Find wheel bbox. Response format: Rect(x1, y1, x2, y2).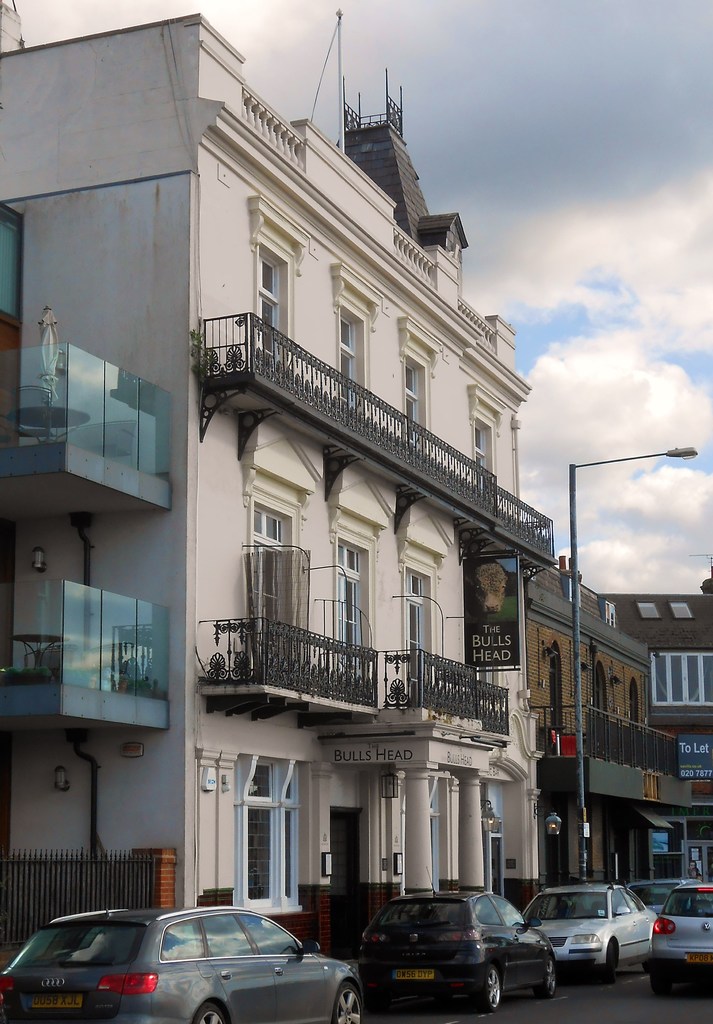
Rect(197, 999, 224, 1023).
